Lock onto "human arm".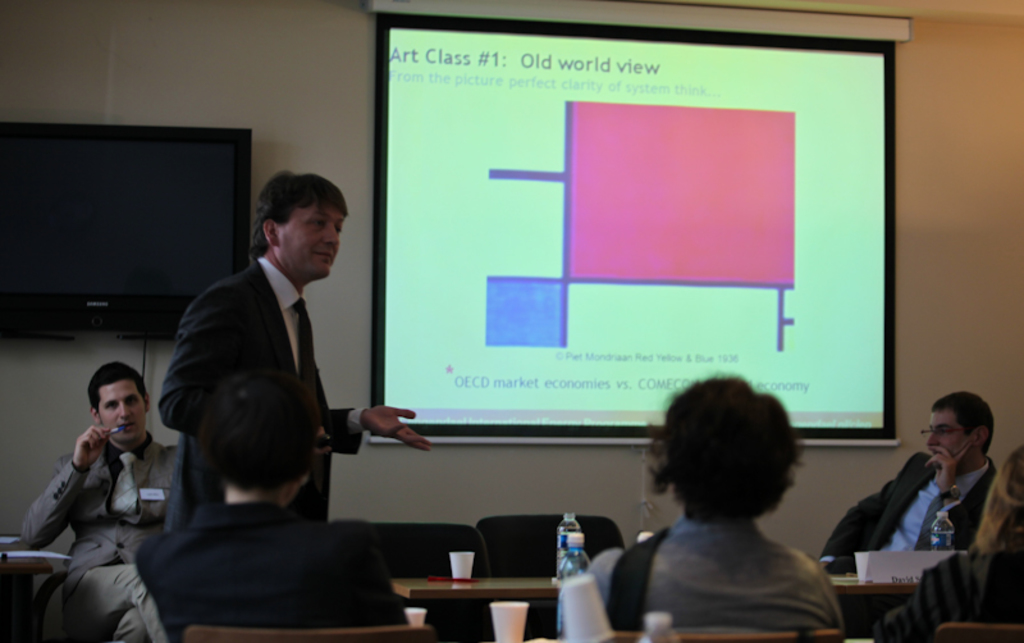
Locked: {"left": 328, "top": 391, "right": 436, "bottom": 459}.
